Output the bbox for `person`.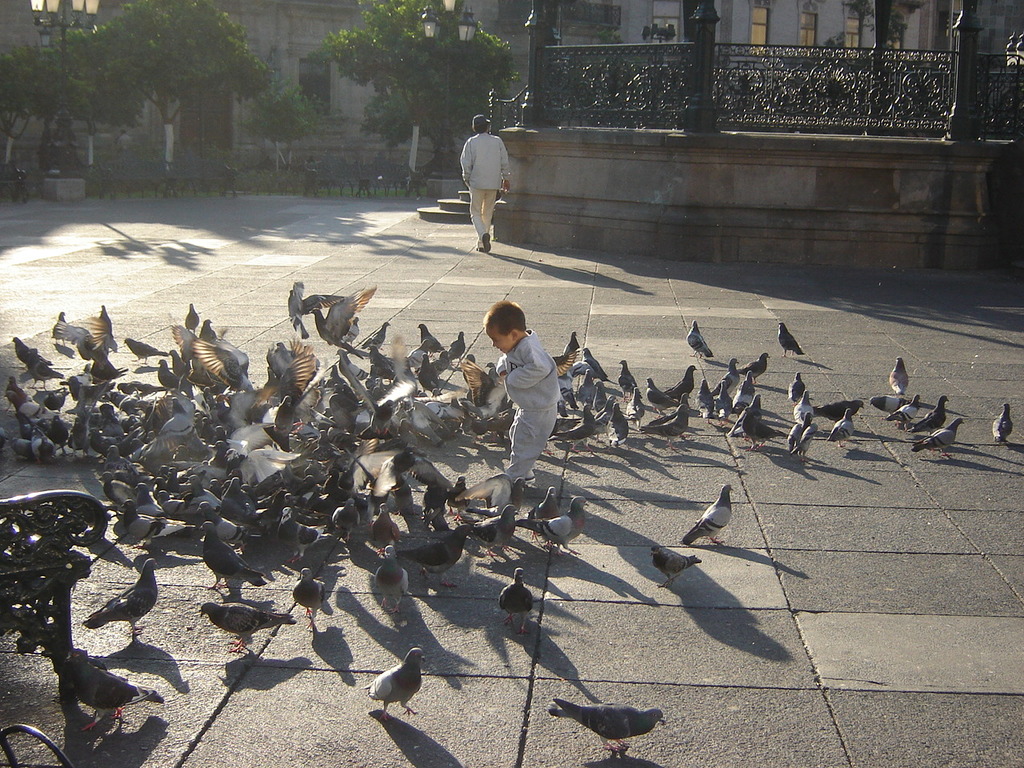
rect(461, 114, 510, 254).
